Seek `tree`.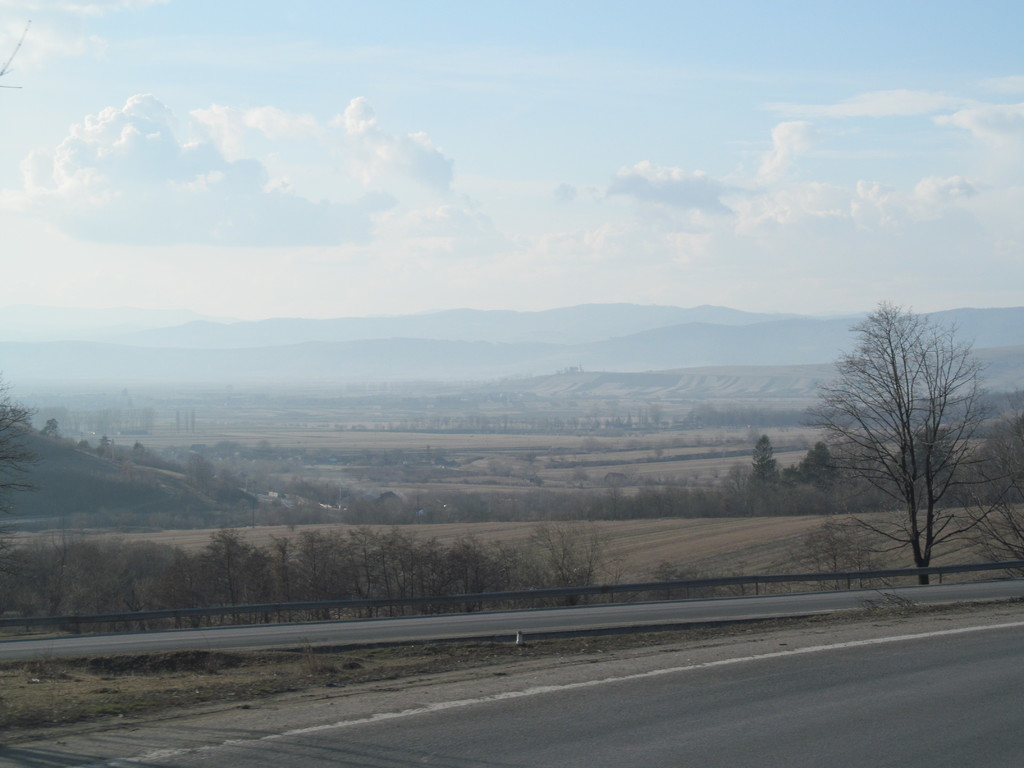
select_region(39, 415, 58, 436).
